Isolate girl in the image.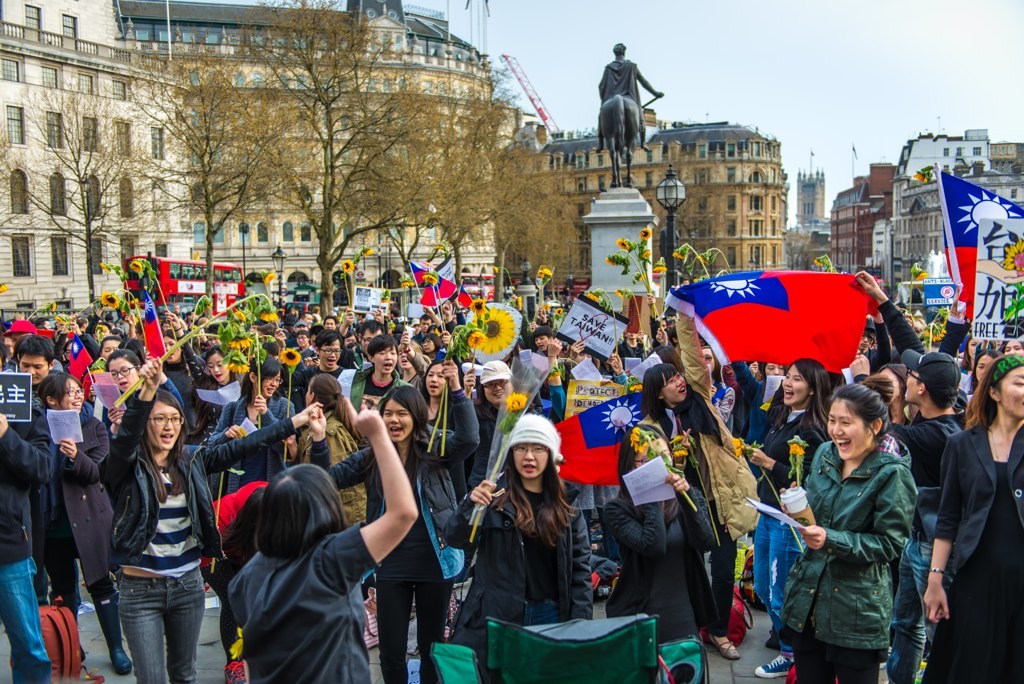
Isolated region: [x1=968, y1=348, x2=1001, y2=404].
